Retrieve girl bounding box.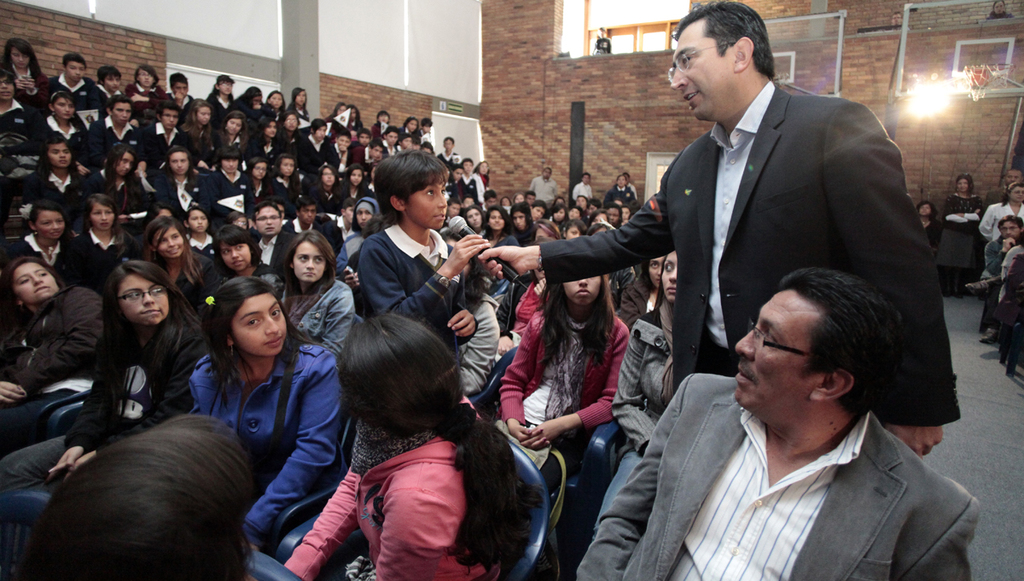
Bounding box: bbox=(508, 198, 529, 251).
